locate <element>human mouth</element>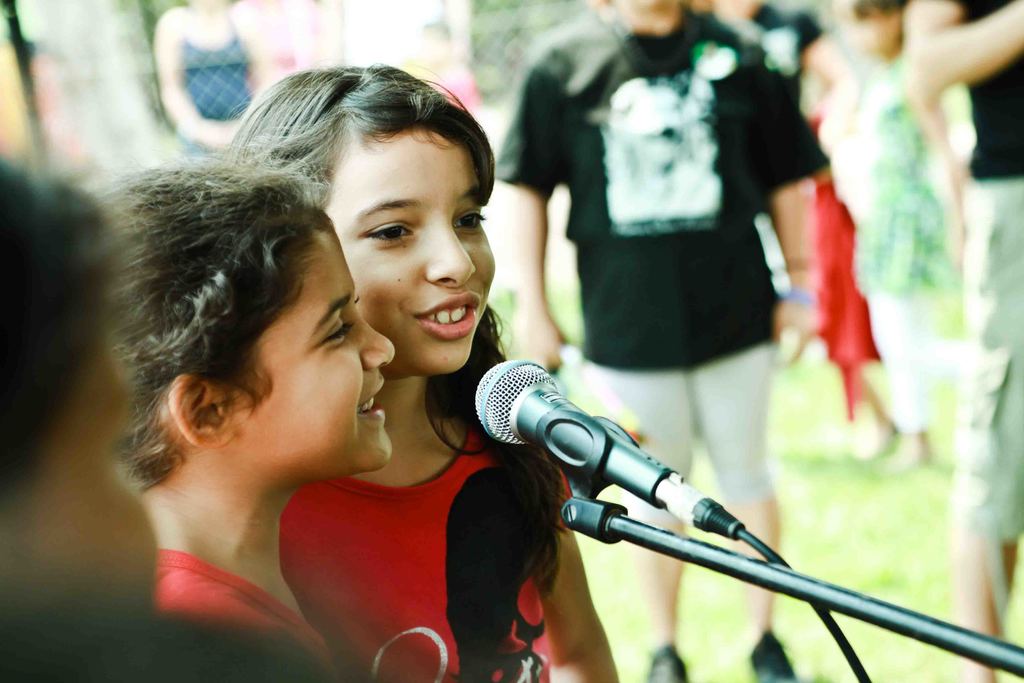
(413,292,480,340)
